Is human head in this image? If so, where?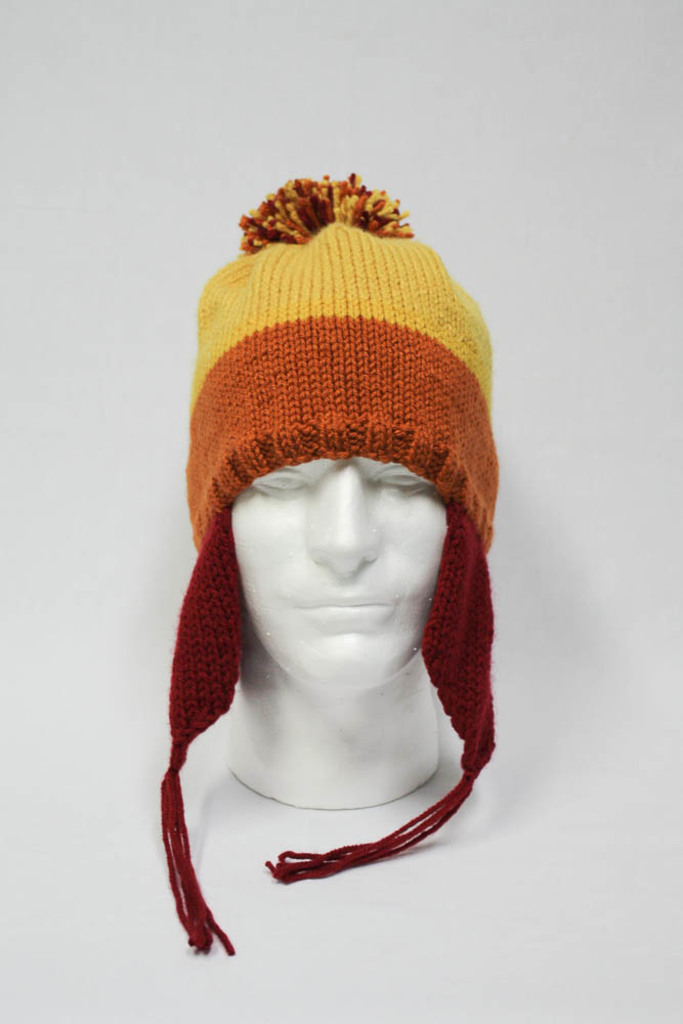
Yes, at left=183, top=319, right=501, bottom=746.
